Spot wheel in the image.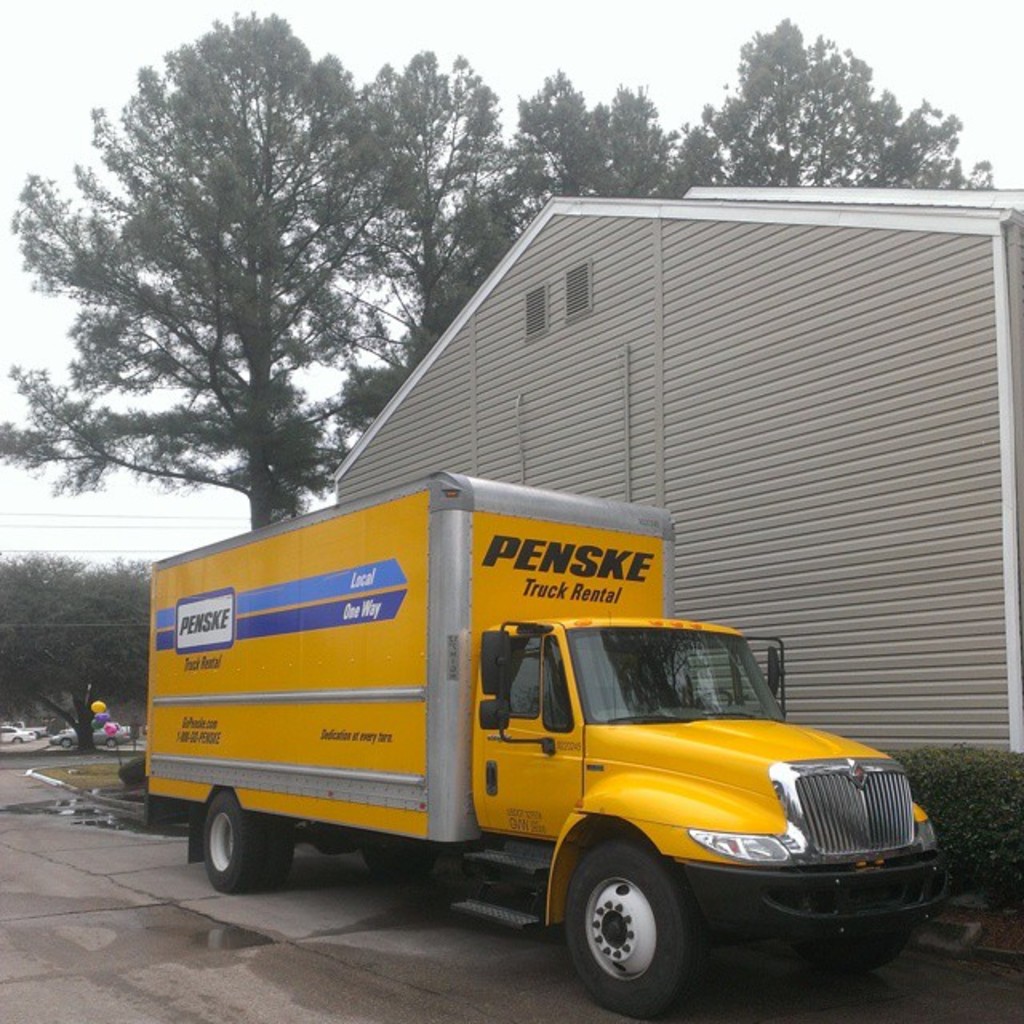
wheel found at [left=571, top=859, right=702, bottom=995].
